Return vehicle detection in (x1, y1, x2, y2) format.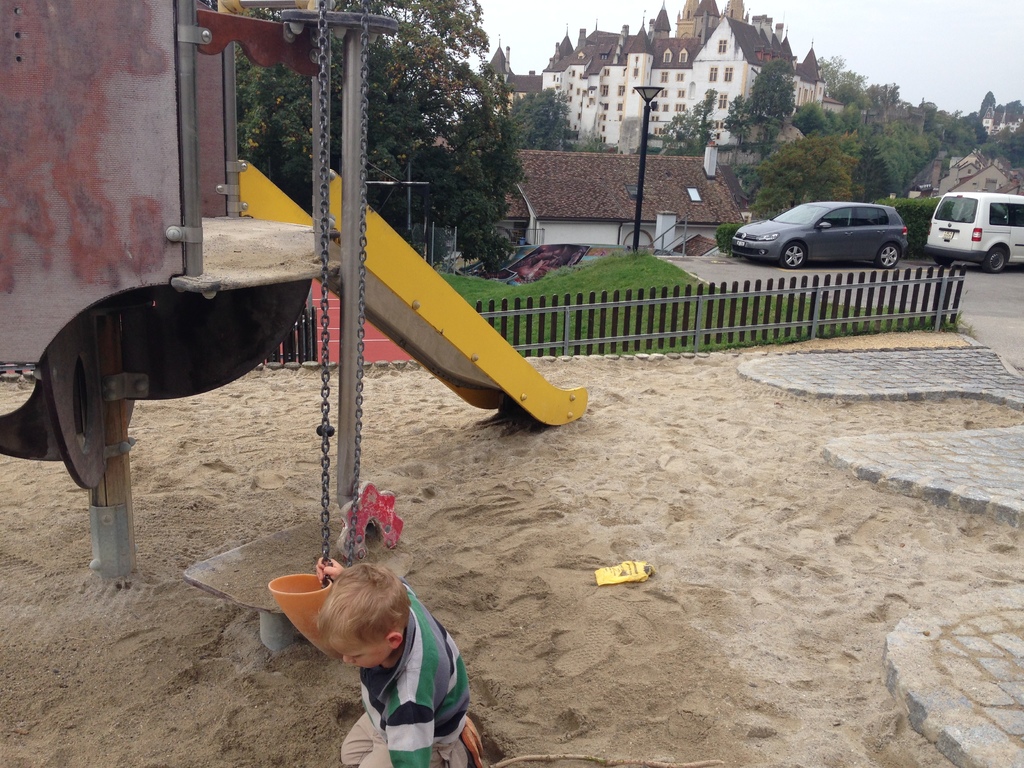
(744, 186, 915, 257).
